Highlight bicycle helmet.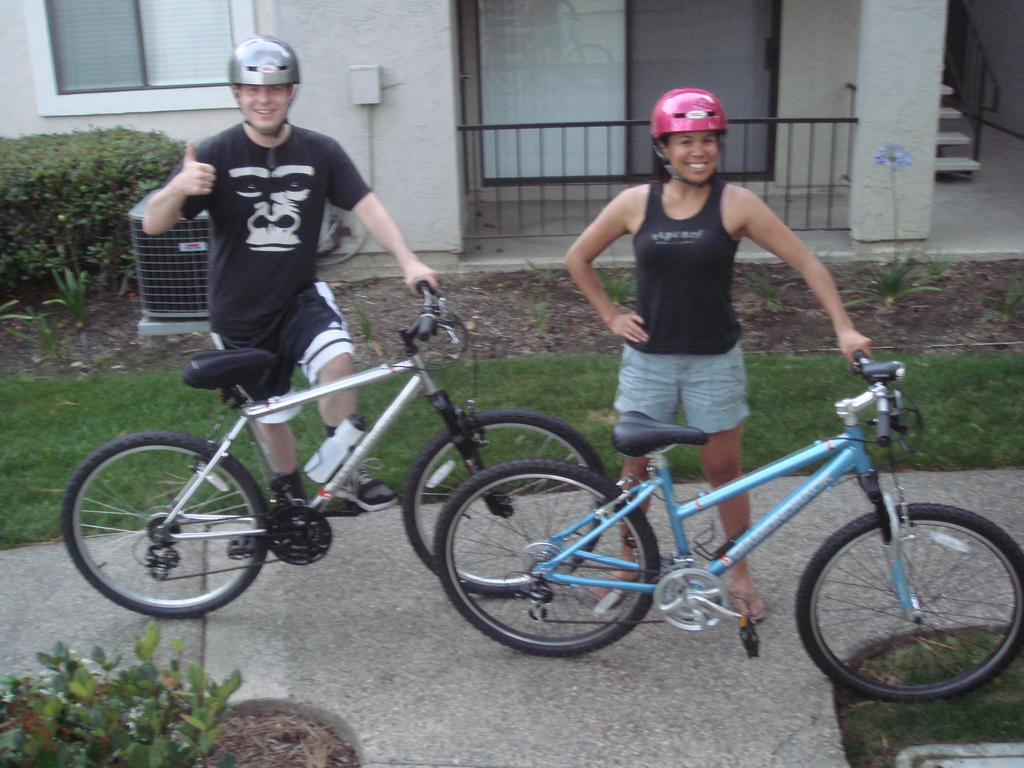
Highlighted region: l=647, t=84, r=730, b=189.
